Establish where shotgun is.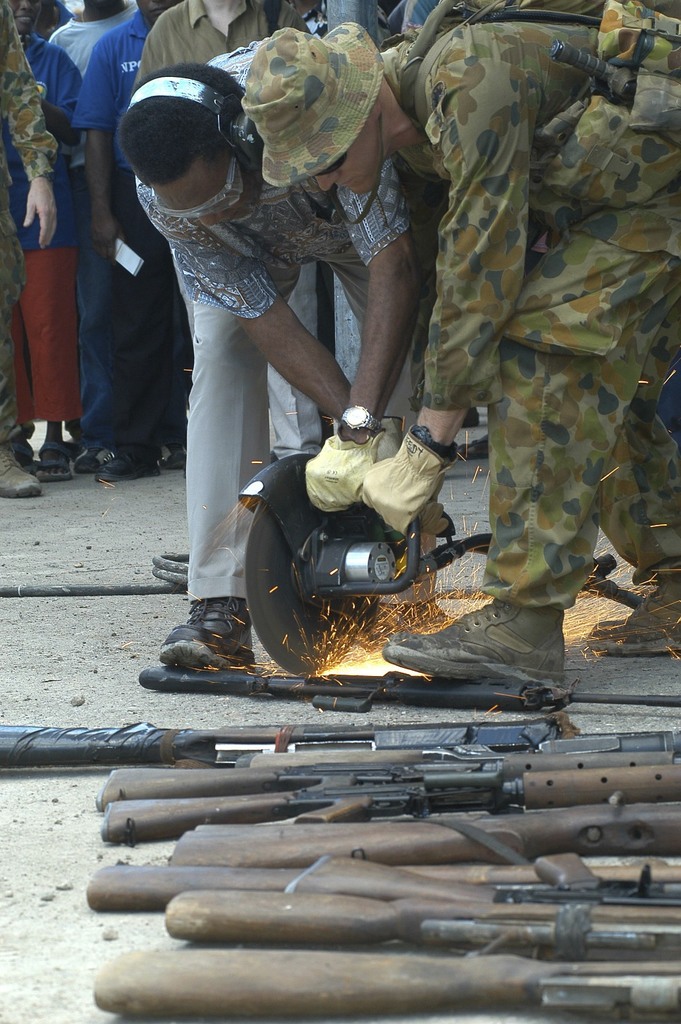
Established at [135,657,680,714].
